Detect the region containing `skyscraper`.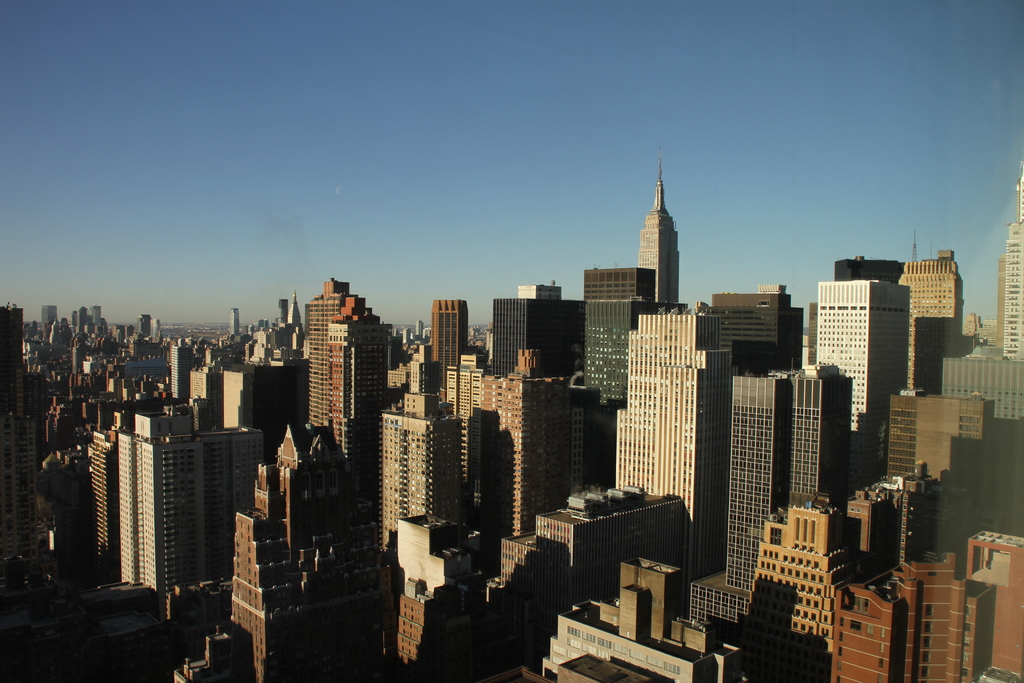
333,293,397,489.
